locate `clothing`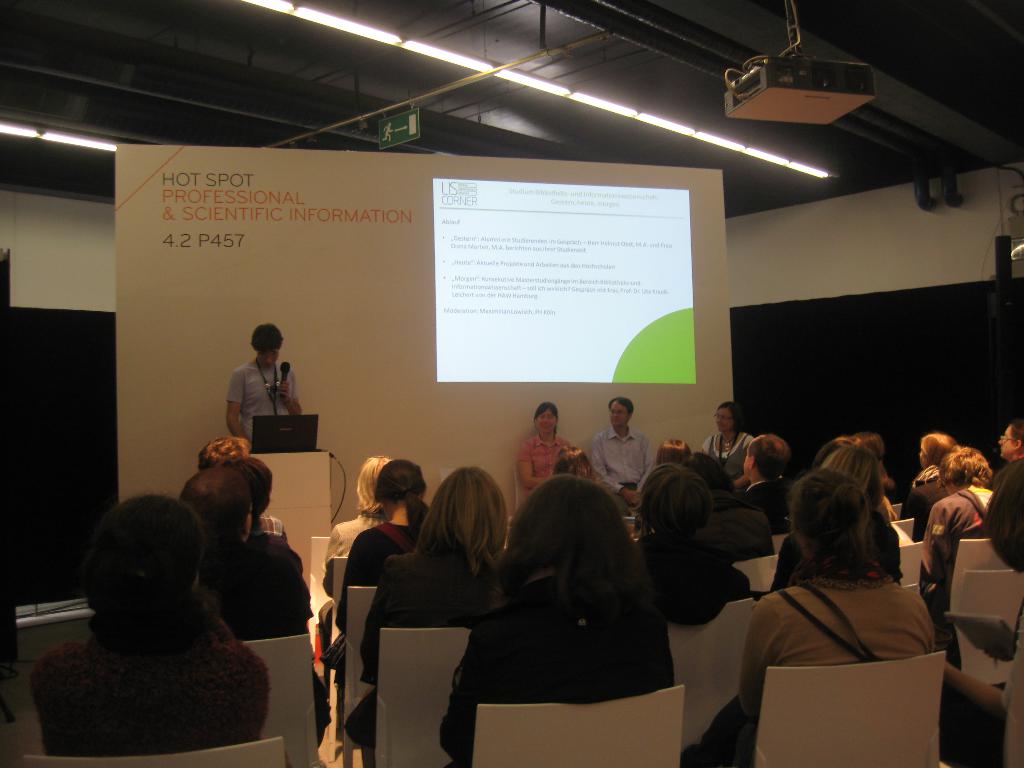
bbox(334, 518, 427, 642)
